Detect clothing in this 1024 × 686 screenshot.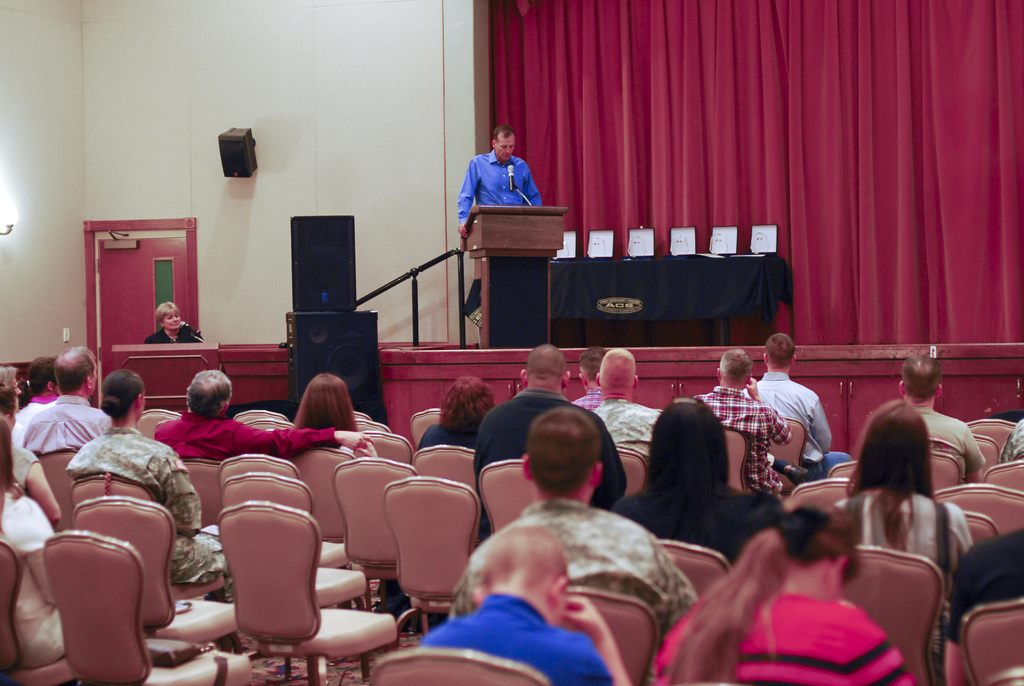
Detection: left=417, top=429, right=472, bottom=449.
